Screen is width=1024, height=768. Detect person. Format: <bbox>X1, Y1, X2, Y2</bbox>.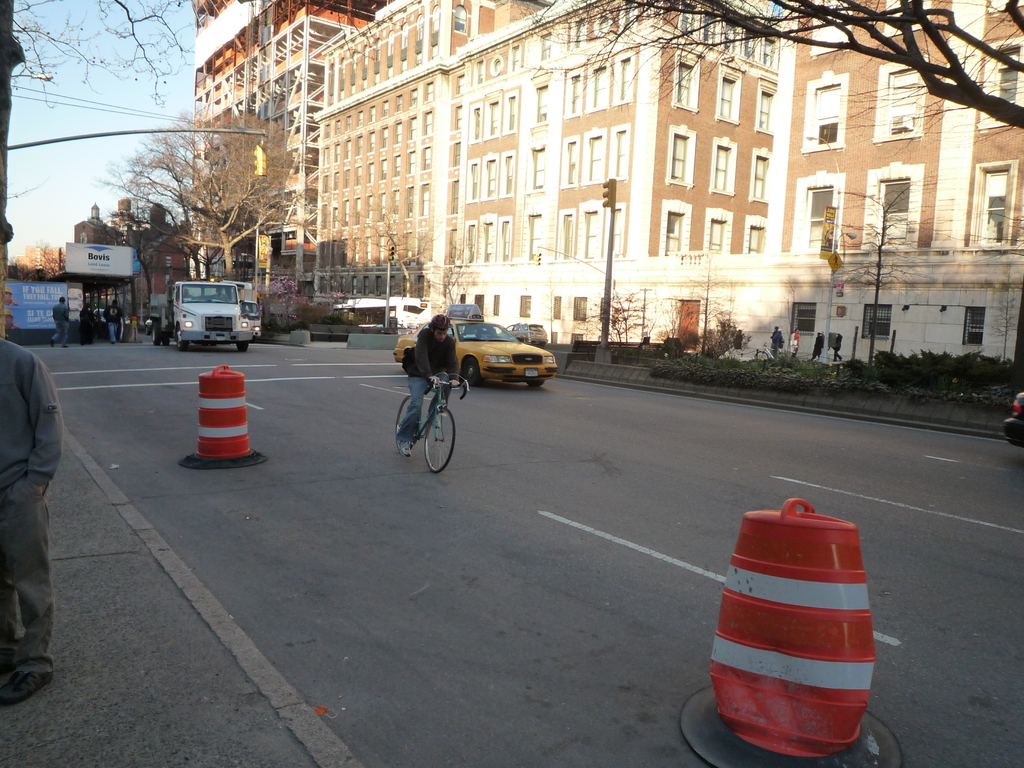
<bbox>769, 326, 784, 360</bbox>.
